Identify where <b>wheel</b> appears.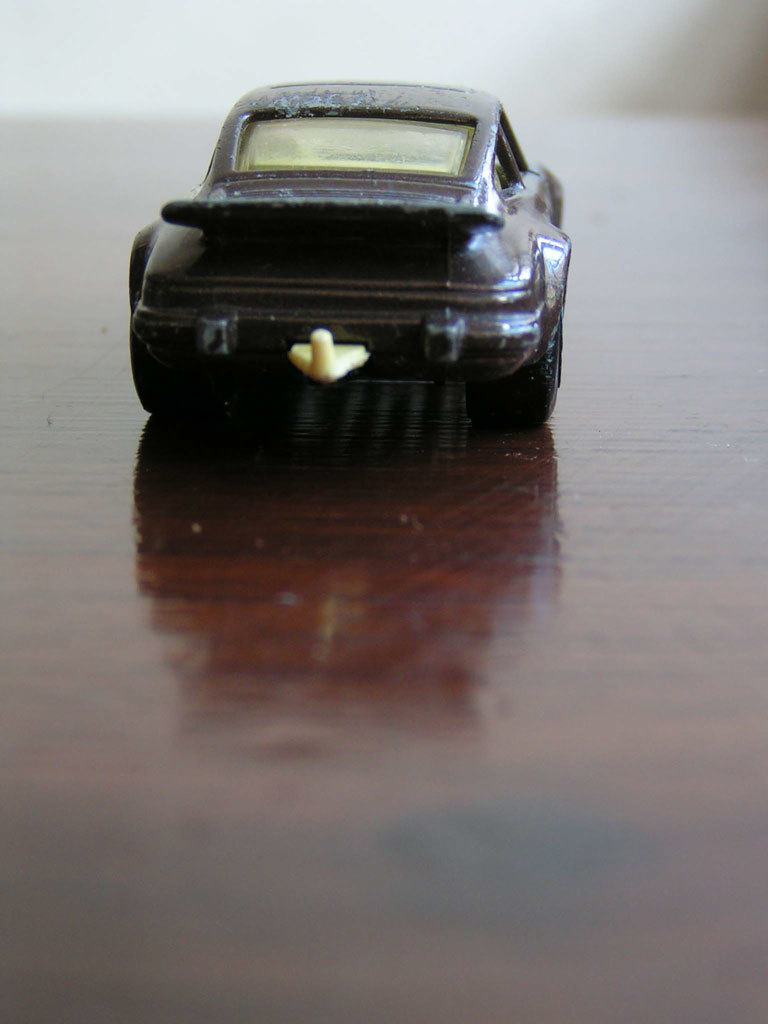
Appears at [467,325,560,426].
